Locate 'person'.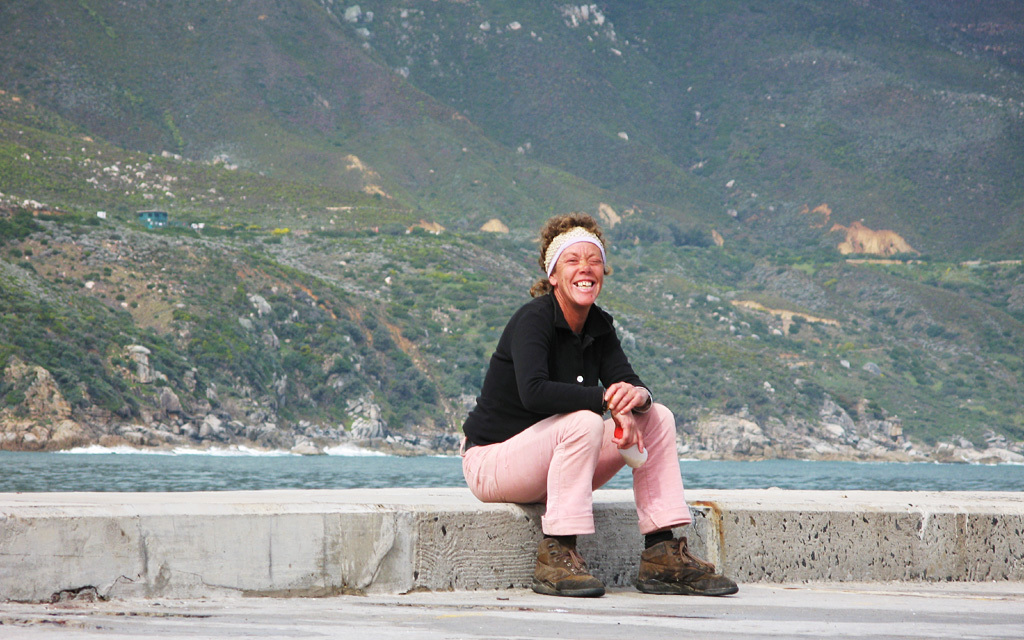
Bounding box: bbox(509, 238, 692, 577).
